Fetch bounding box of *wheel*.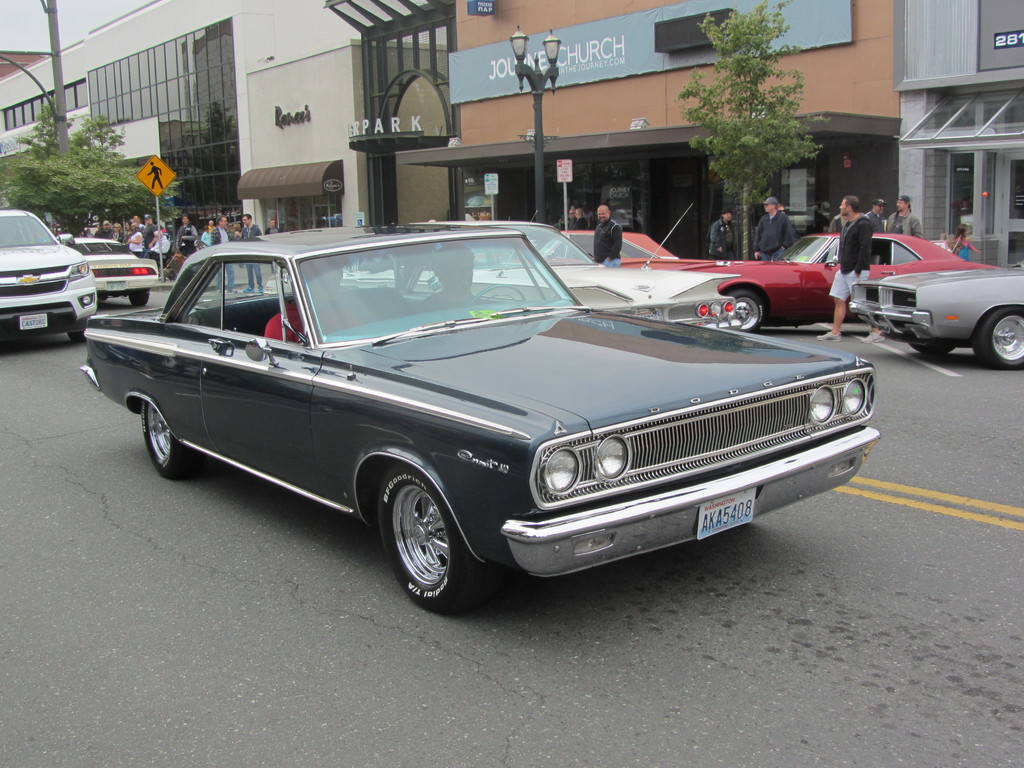
Bbox: box(377, 456, 491, 614).
